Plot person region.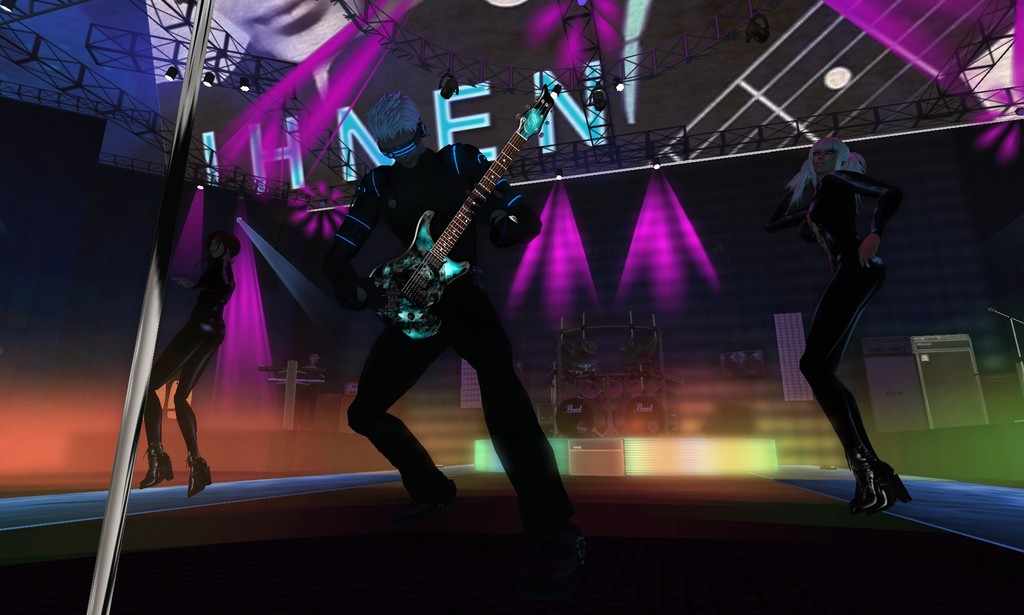
Plotted at Rect(785, 91, 915, 529).
